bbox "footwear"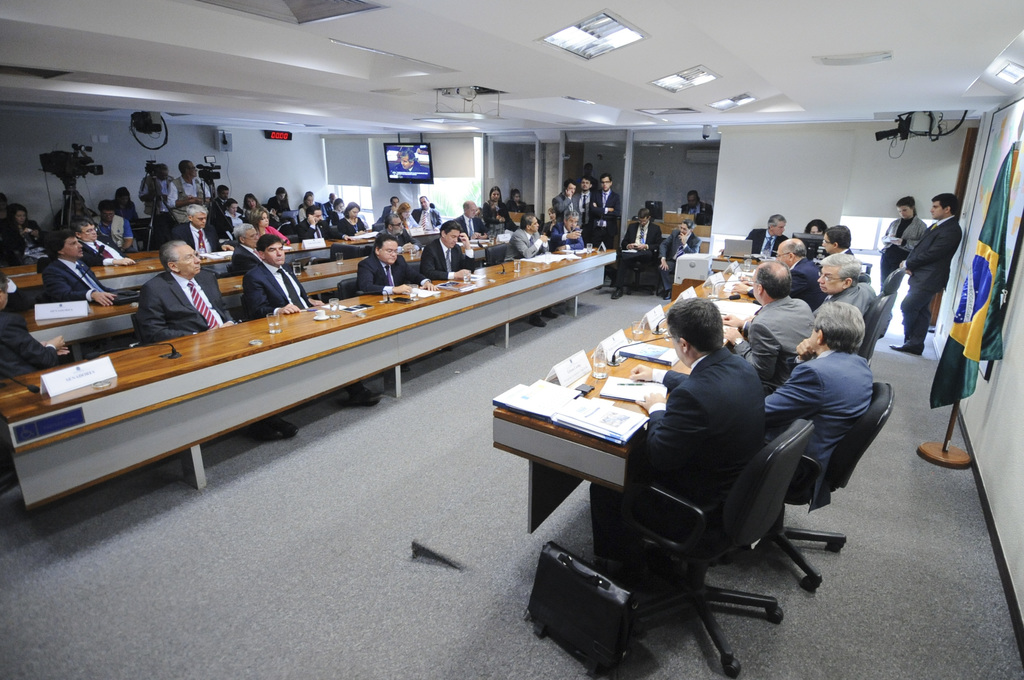
[left=244, top=417, right=294, bottom=436]
